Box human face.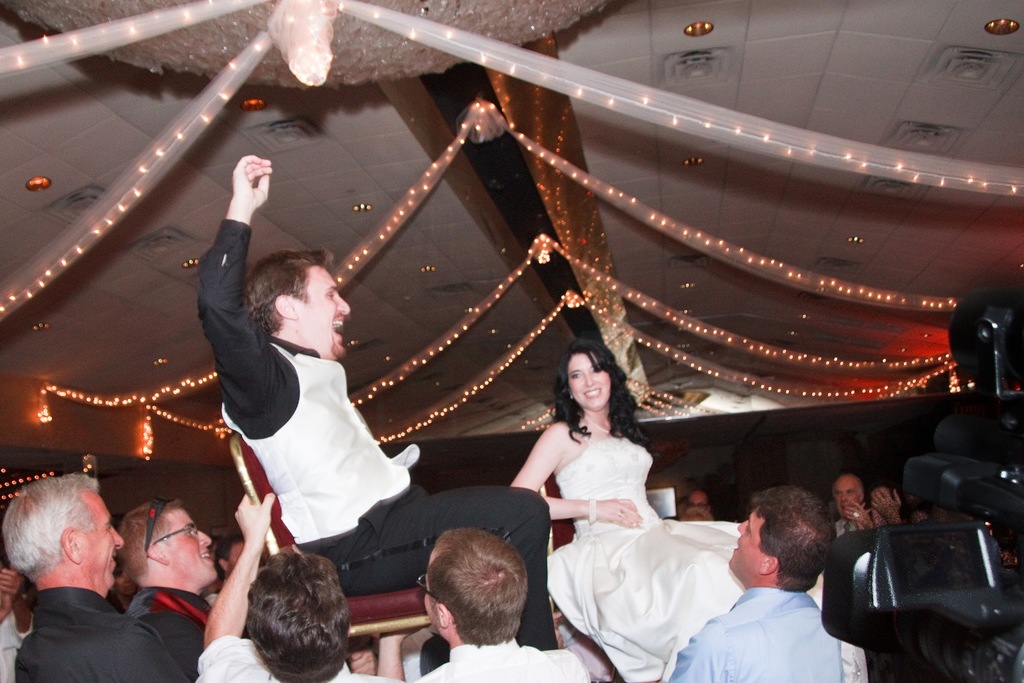
locate(292, 262, 350, 358).
